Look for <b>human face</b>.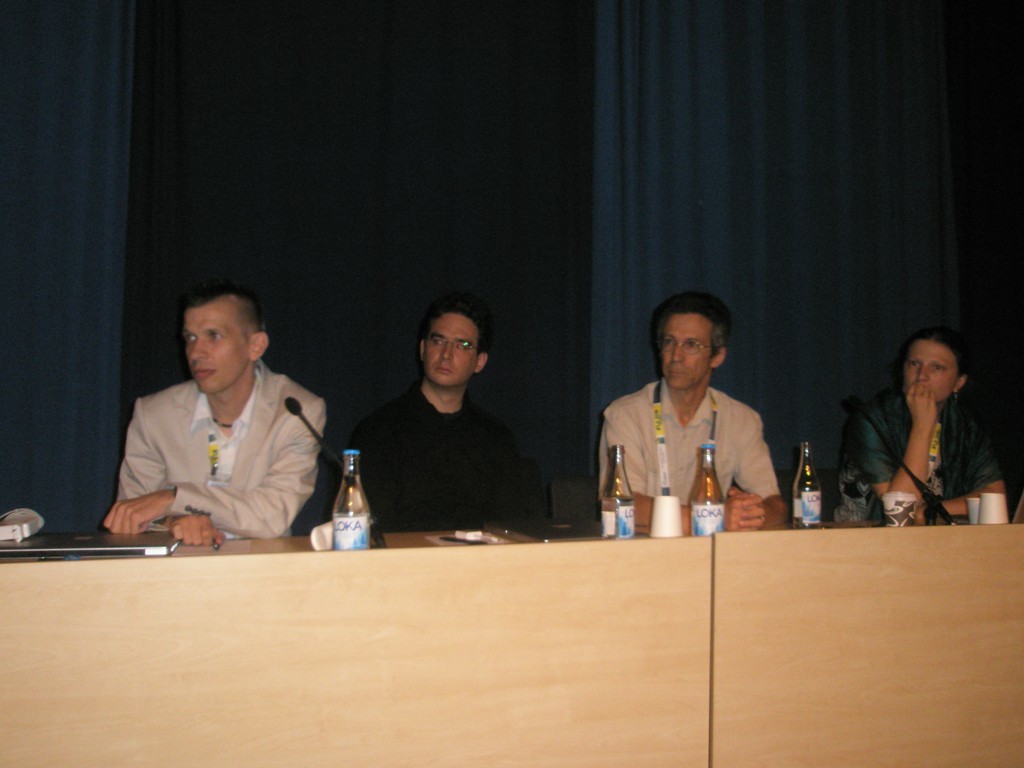
Found: (x1=183, y1=300, x2=249, y2=394).
